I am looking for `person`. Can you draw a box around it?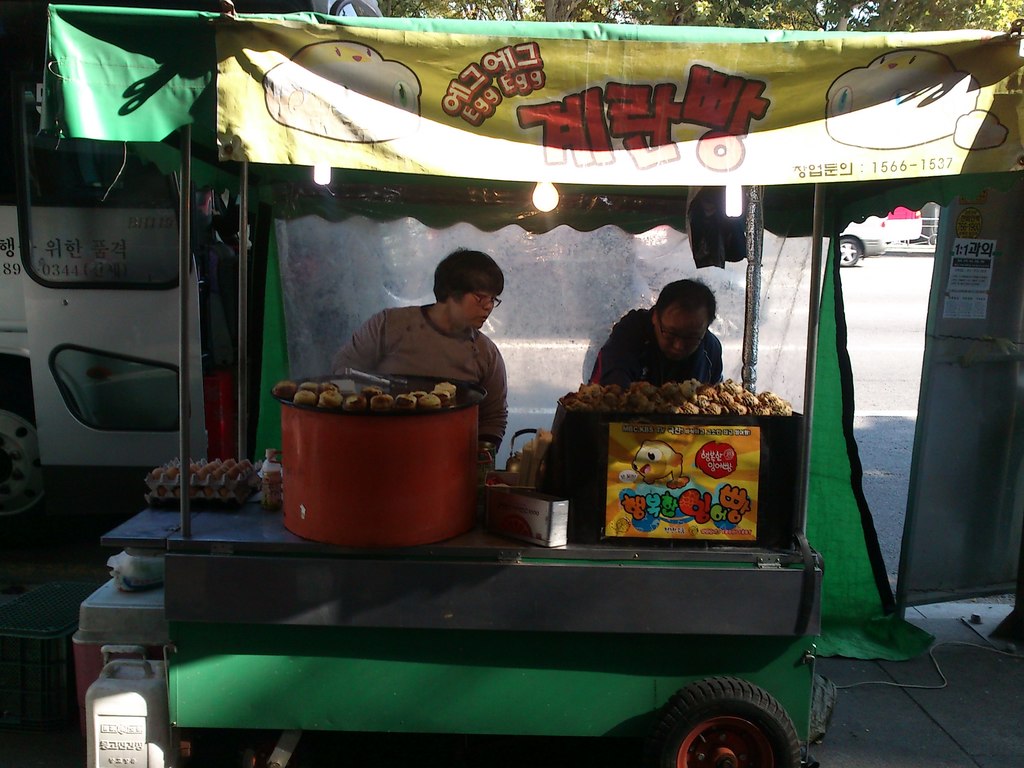
Sure, the bounding box is [x1=586, y1=273, x2=733, y2=395].
